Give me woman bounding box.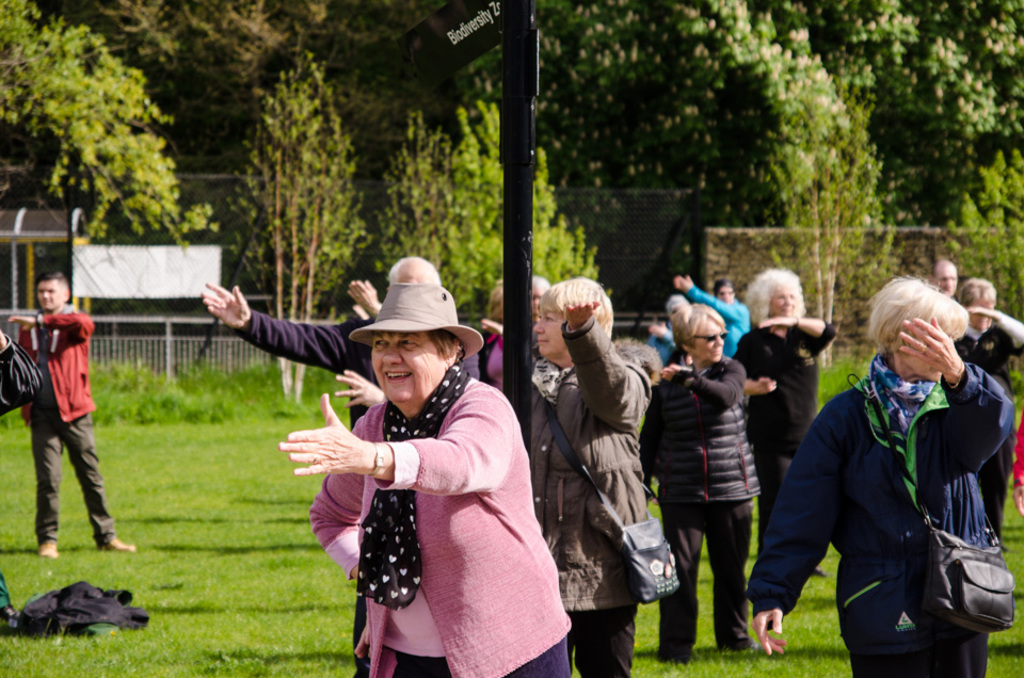
729,264,846,578.
